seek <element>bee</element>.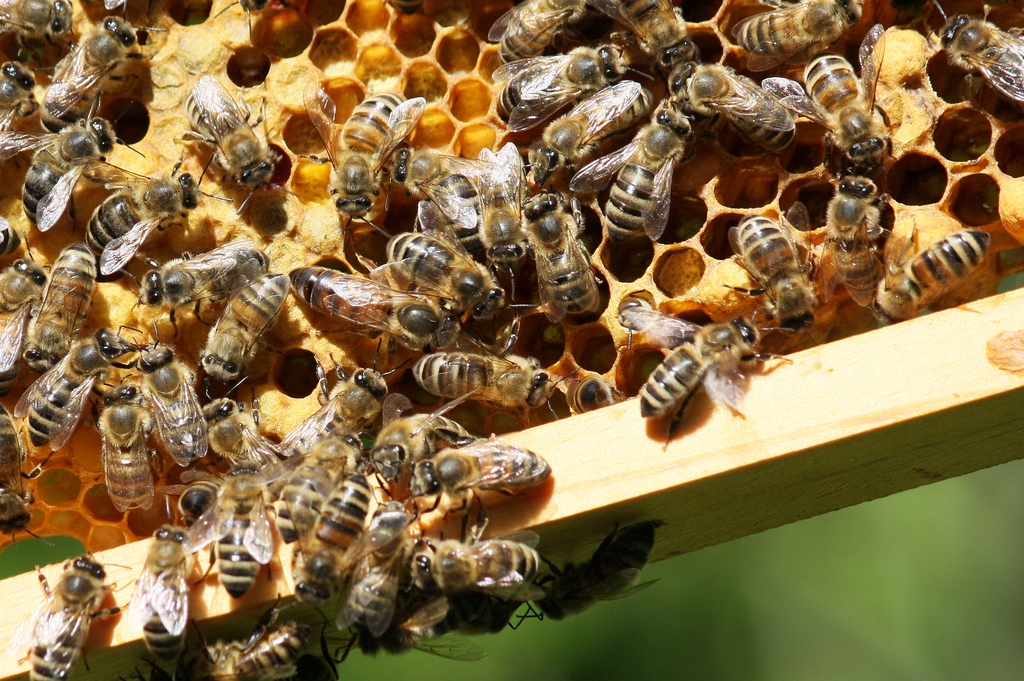
detection(125, 231, 274, 337).
